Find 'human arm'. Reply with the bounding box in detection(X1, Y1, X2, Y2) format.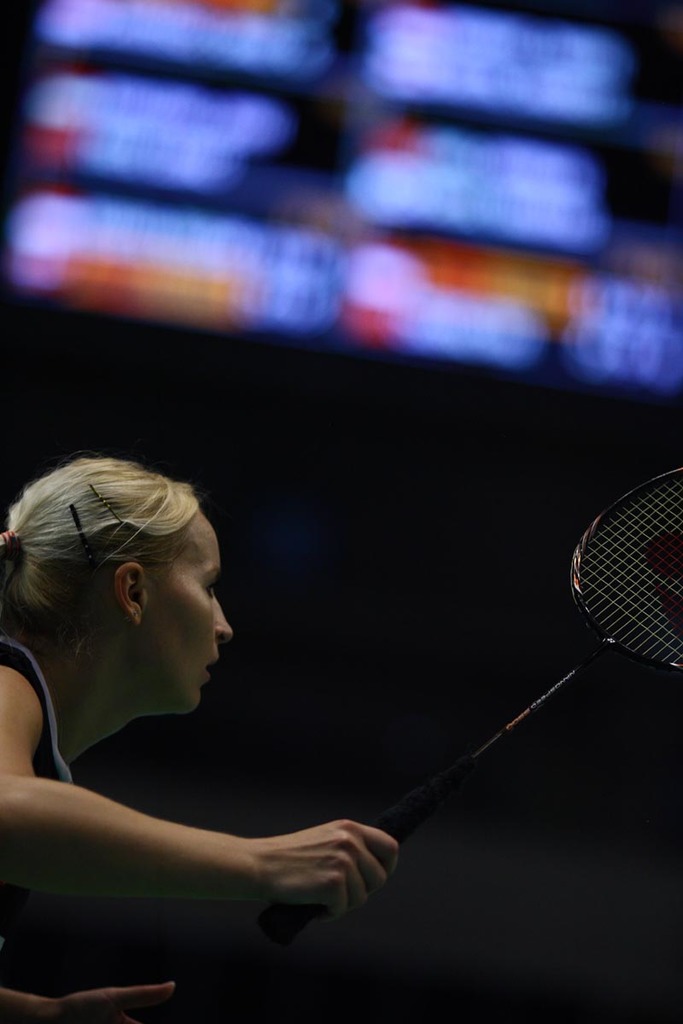
detection(0, 979, 172, 1023).
